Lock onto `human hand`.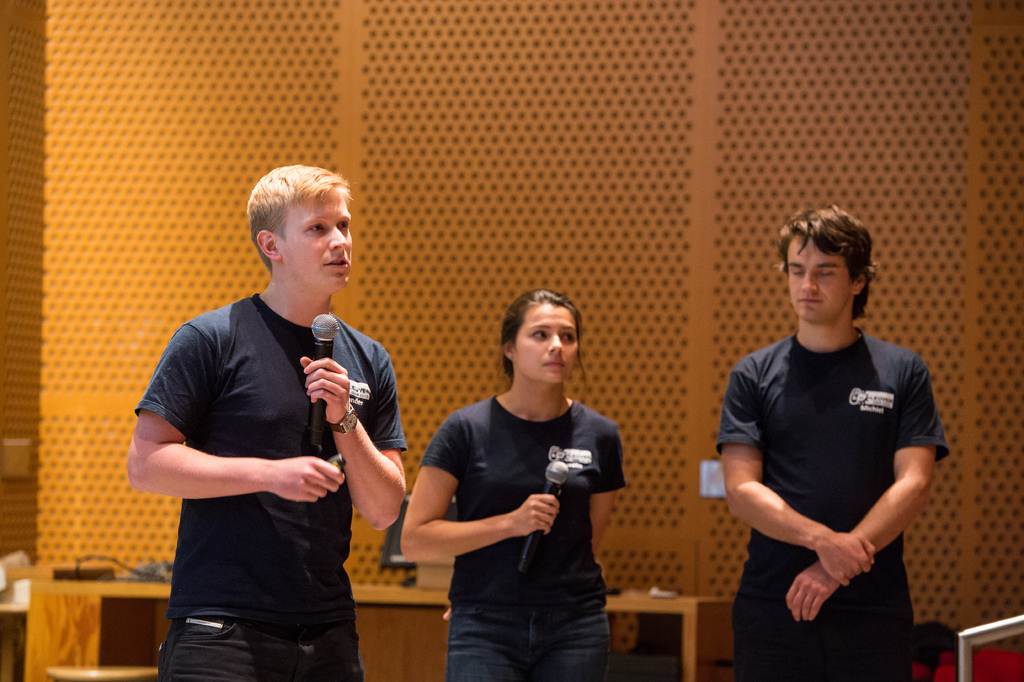
Locked: (817, 530, 877, 585).
